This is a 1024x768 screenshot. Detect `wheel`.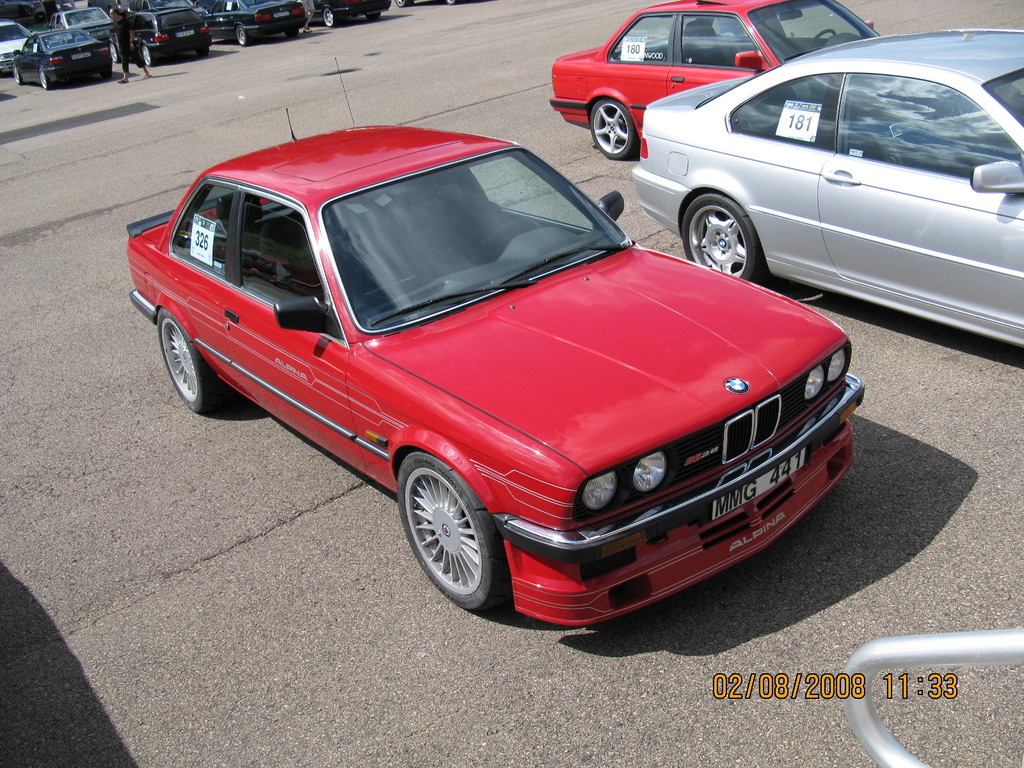
[367,11,380,21].
